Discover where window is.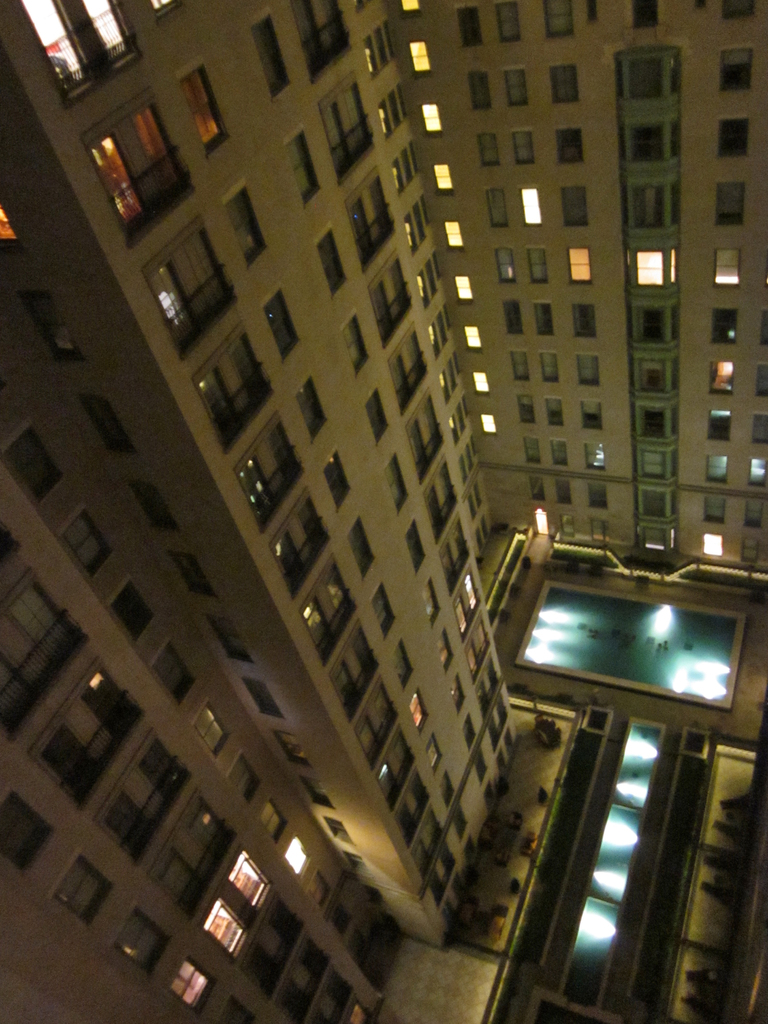
Discovered at bbox=[714, 183, 744, 230].
